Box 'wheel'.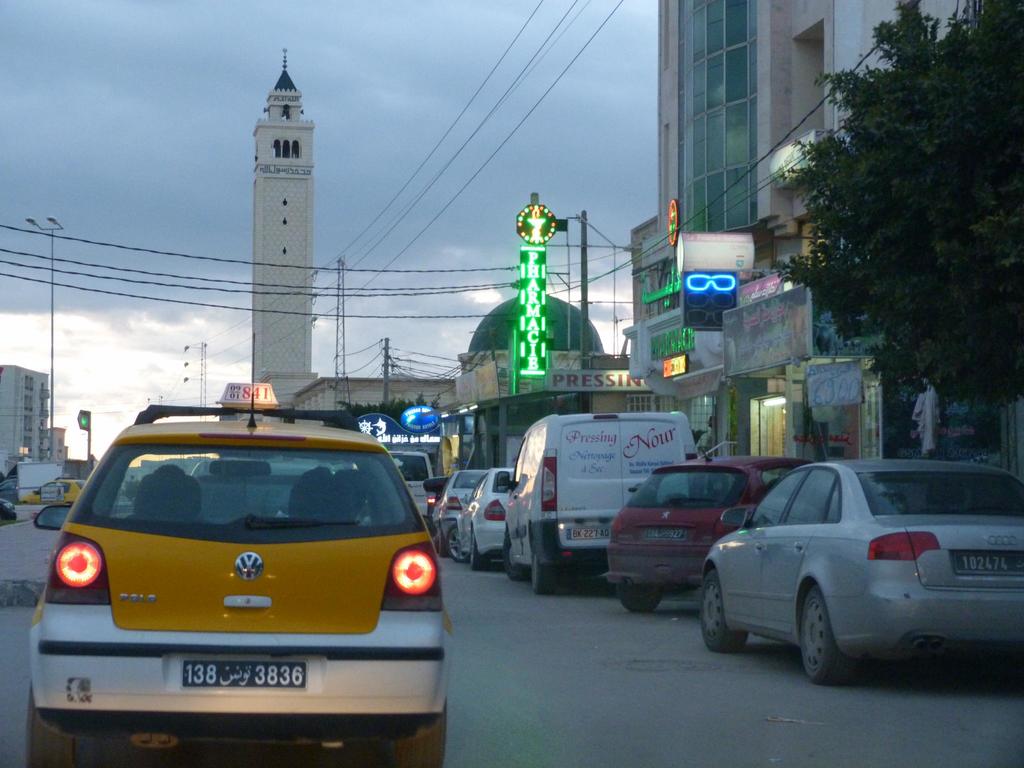
box(396, 710, 446, 767).
